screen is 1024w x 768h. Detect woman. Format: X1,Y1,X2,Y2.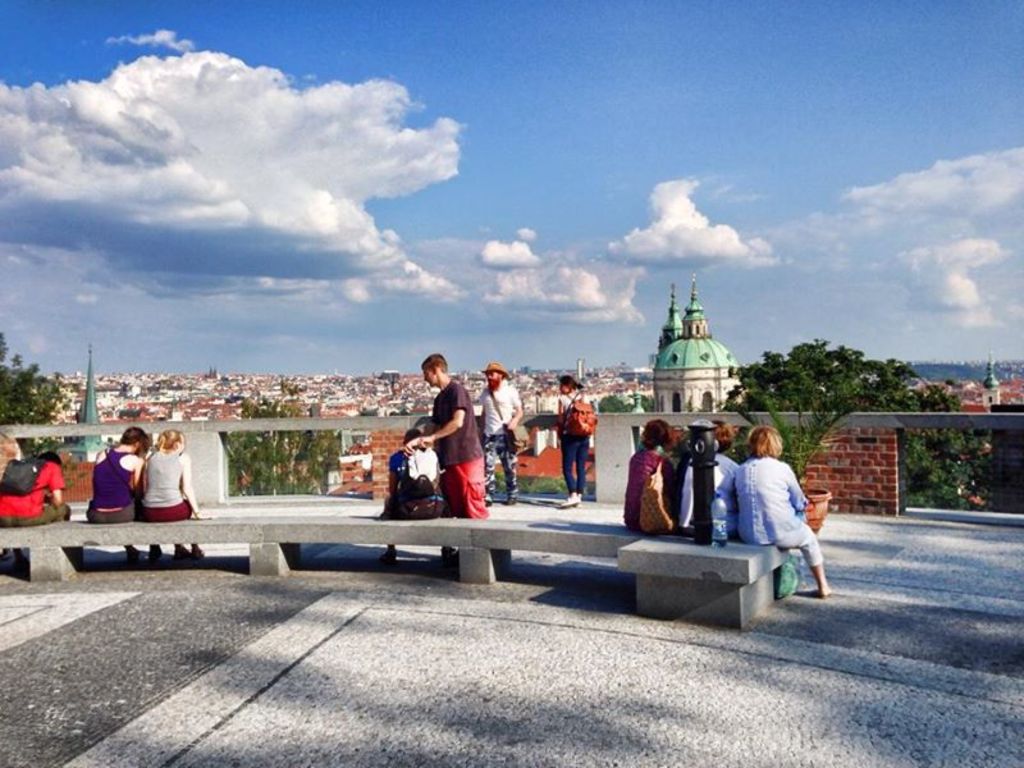
736,425,832,594.
